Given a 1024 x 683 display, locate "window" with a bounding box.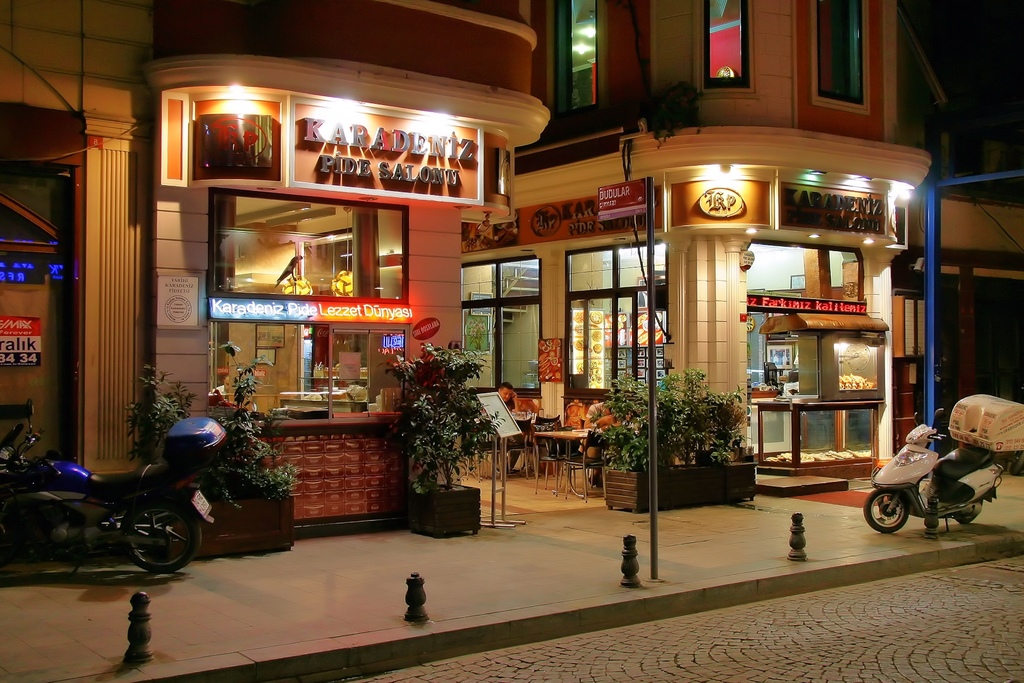
Located: (460,251,543,397).
